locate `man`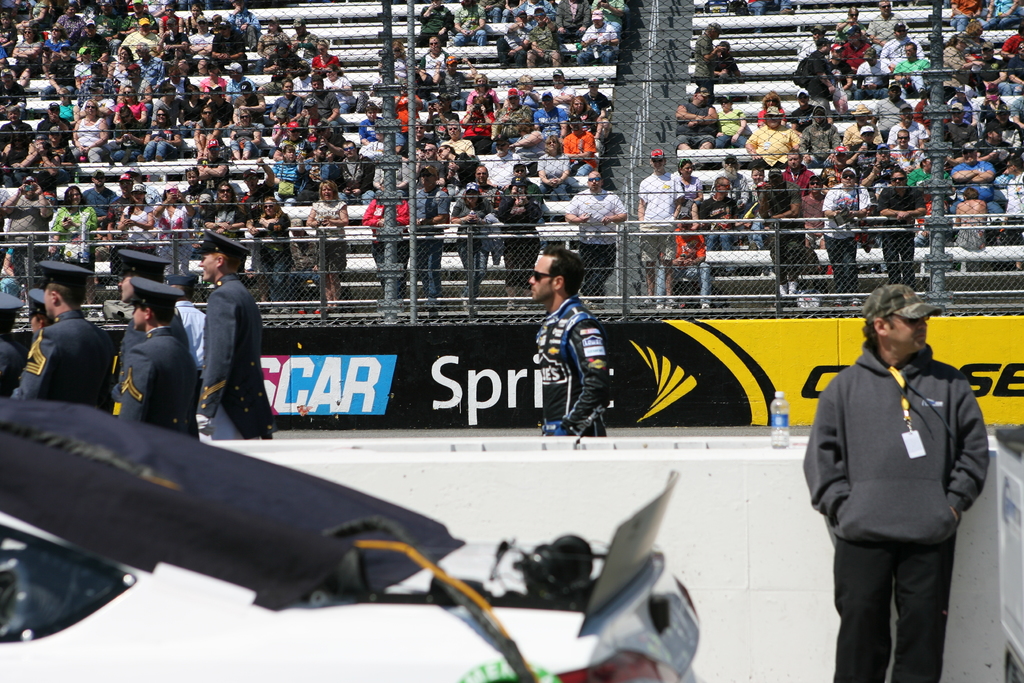
rect(975, 126, 1011, 174)
